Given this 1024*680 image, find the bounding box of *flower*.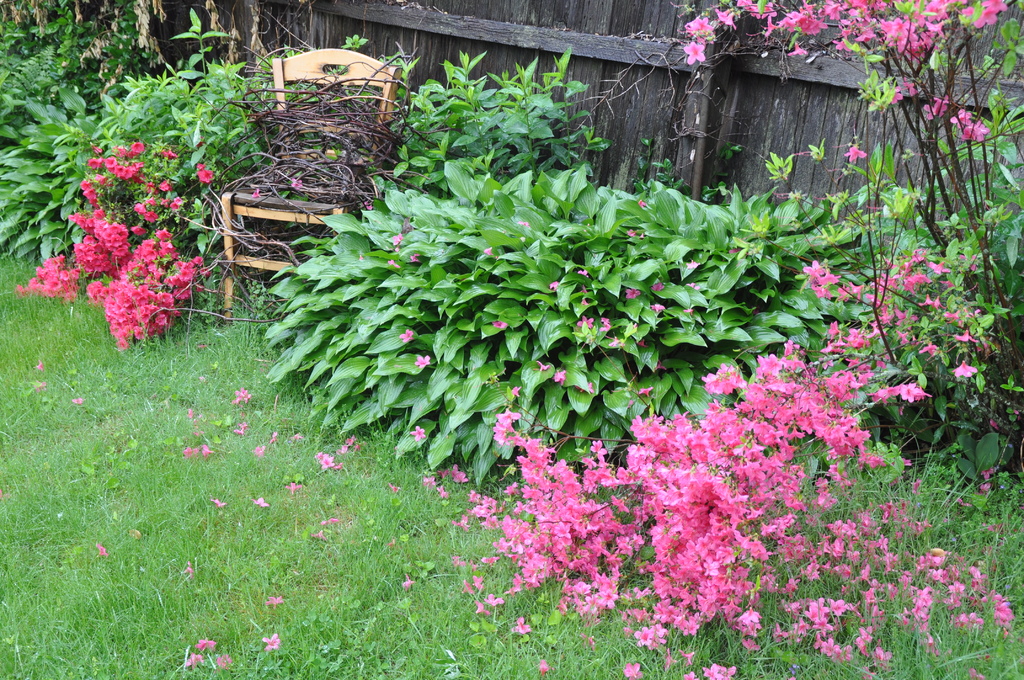
{"left": 95, "top": 540, "right": 109, "bottom": 558}.
